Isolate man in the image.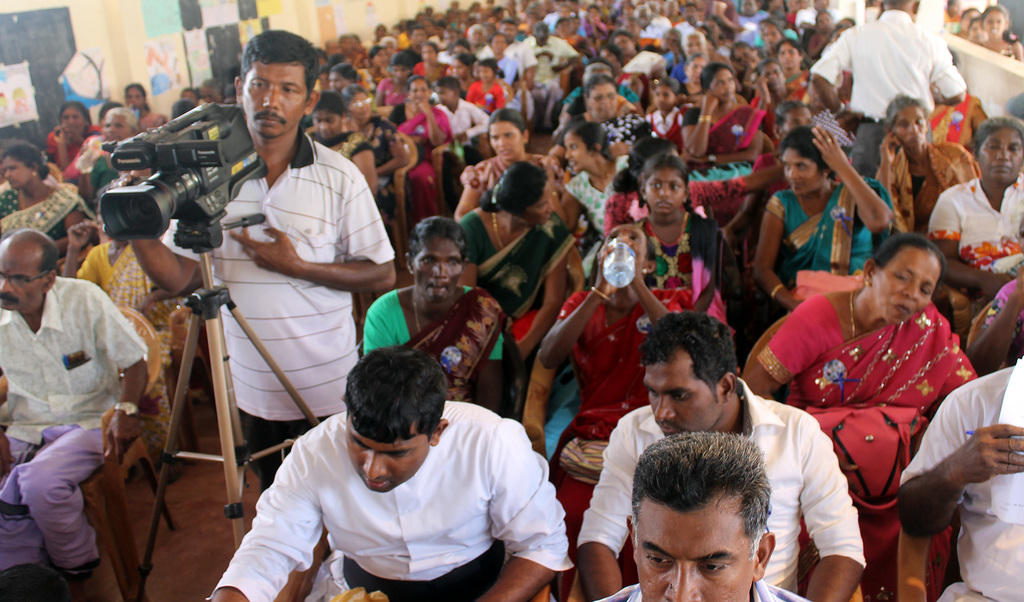
Isolated region: crop(813, 0, 971, 180).
